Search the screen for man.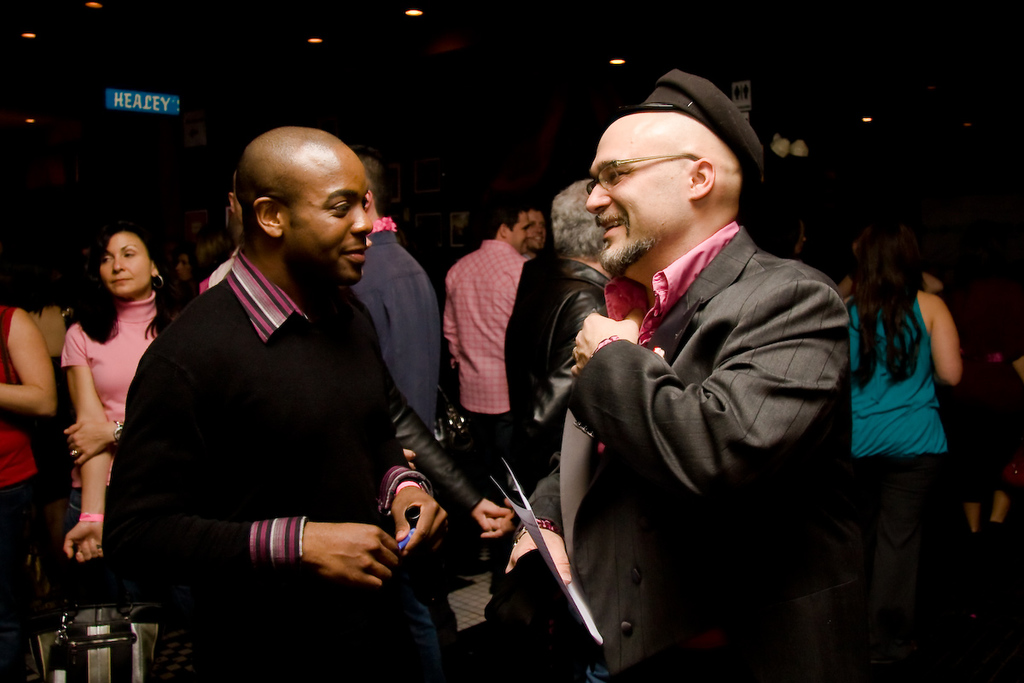
Found at {"x1": 432, "y1": 200, "x2": 546, "y2": 499}.
